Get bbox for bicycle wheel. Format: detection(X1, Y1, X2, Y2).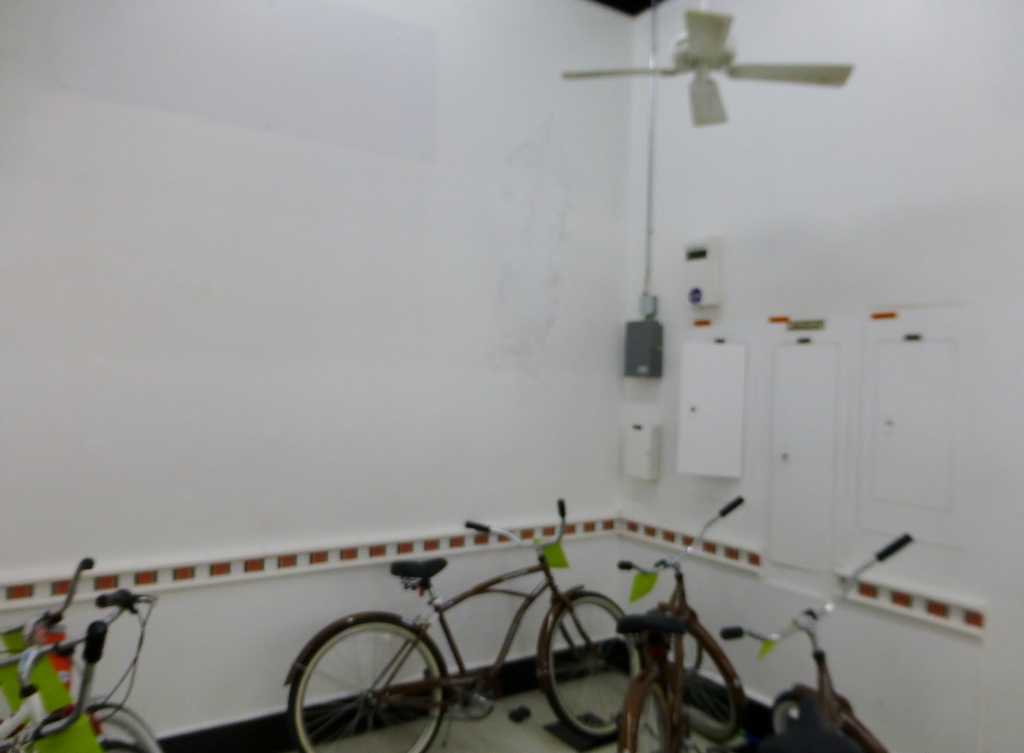
detection(288, 636, 434, 744).
